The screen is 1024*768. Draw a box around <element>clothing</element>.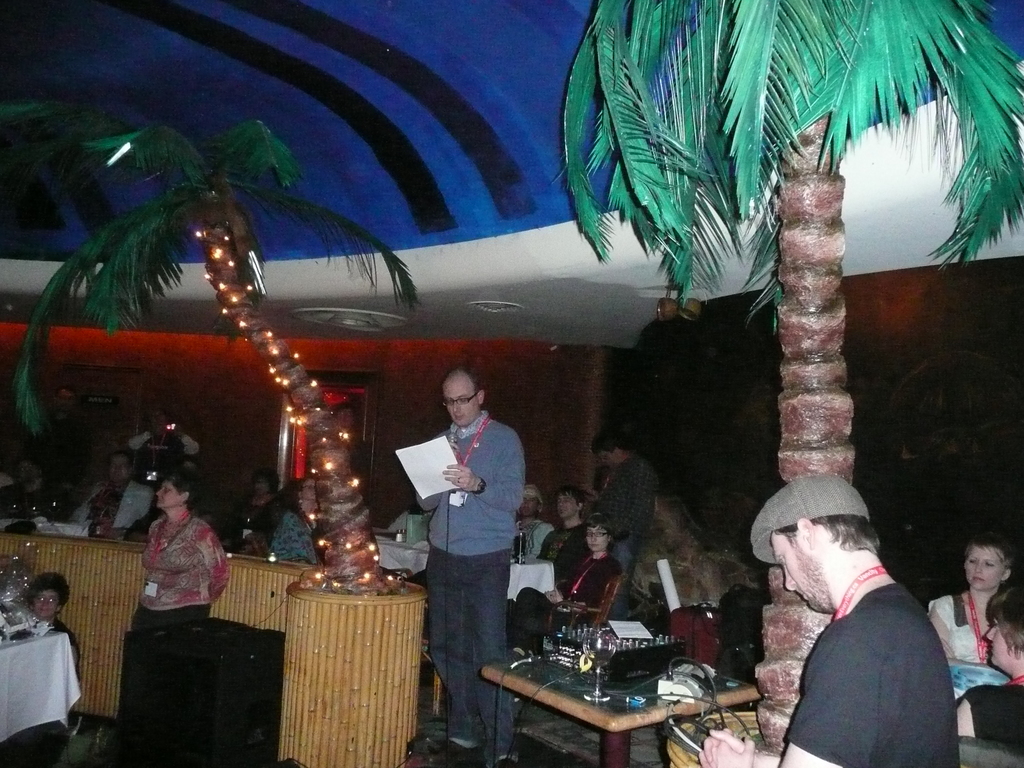
(x1=269, y1=508, x2=318, y2=575).
